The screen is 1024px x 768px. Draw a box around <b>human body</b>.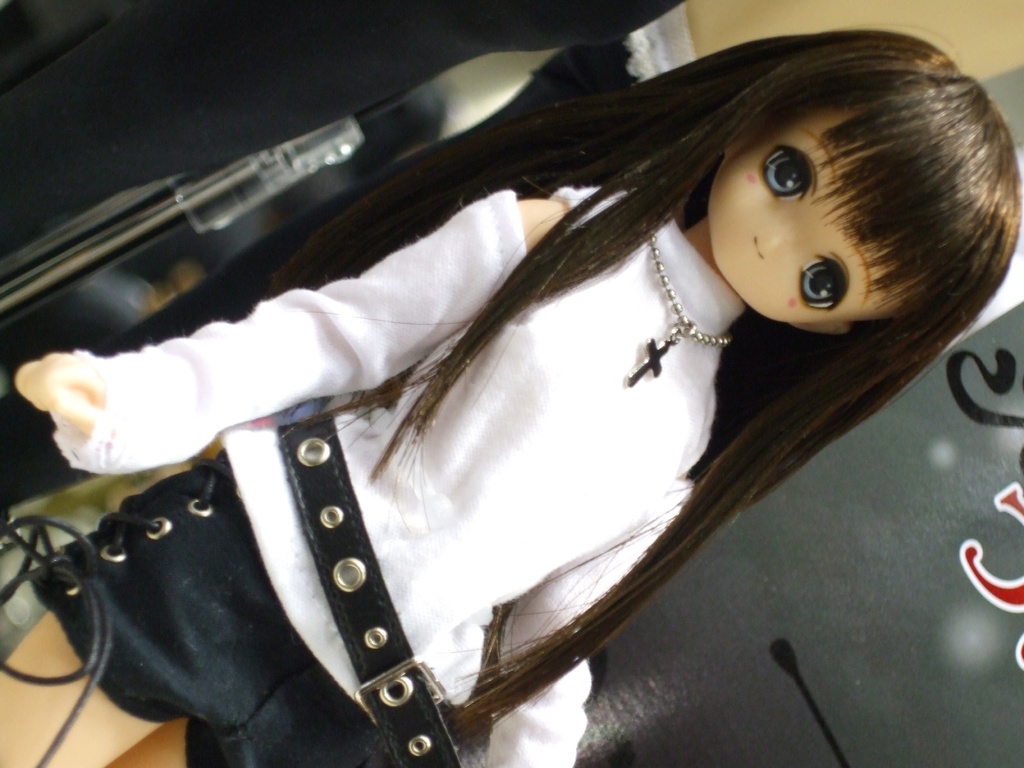
region(35, 0, 1011, 766).
